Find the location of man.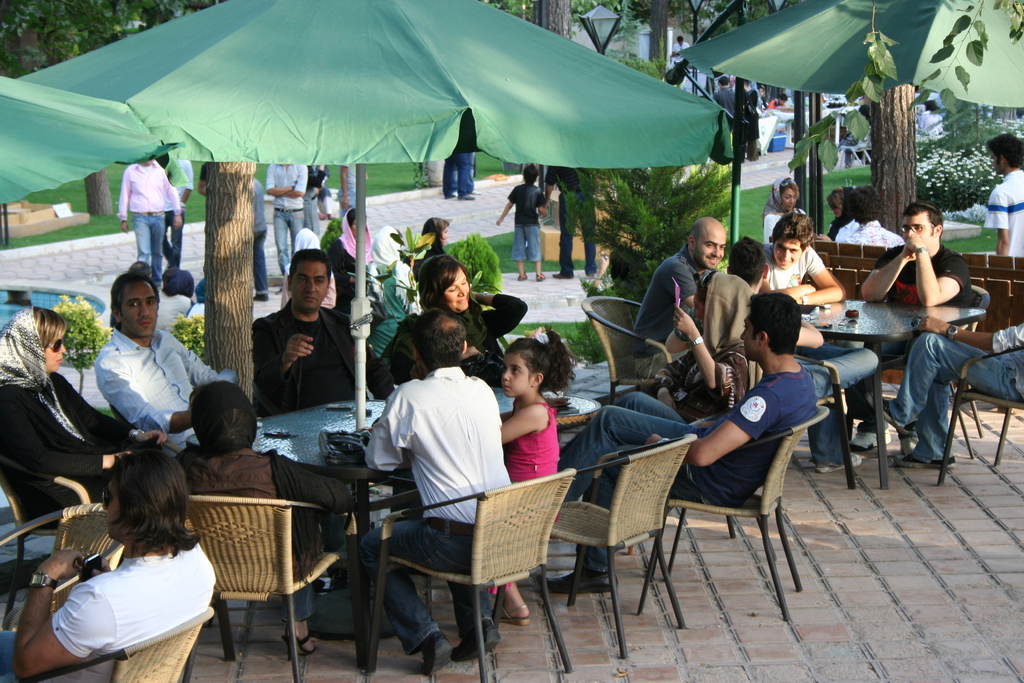
Location: detection(869, 328, 1023, 476).
